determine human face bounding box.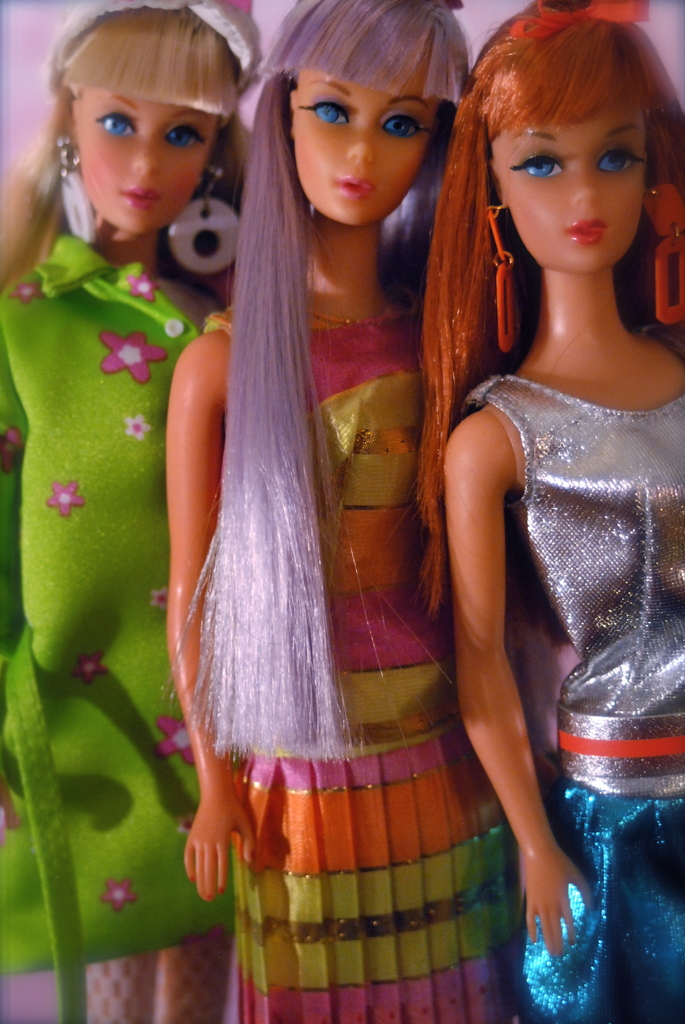
Determined: locate(489, 90, 664, 292).
